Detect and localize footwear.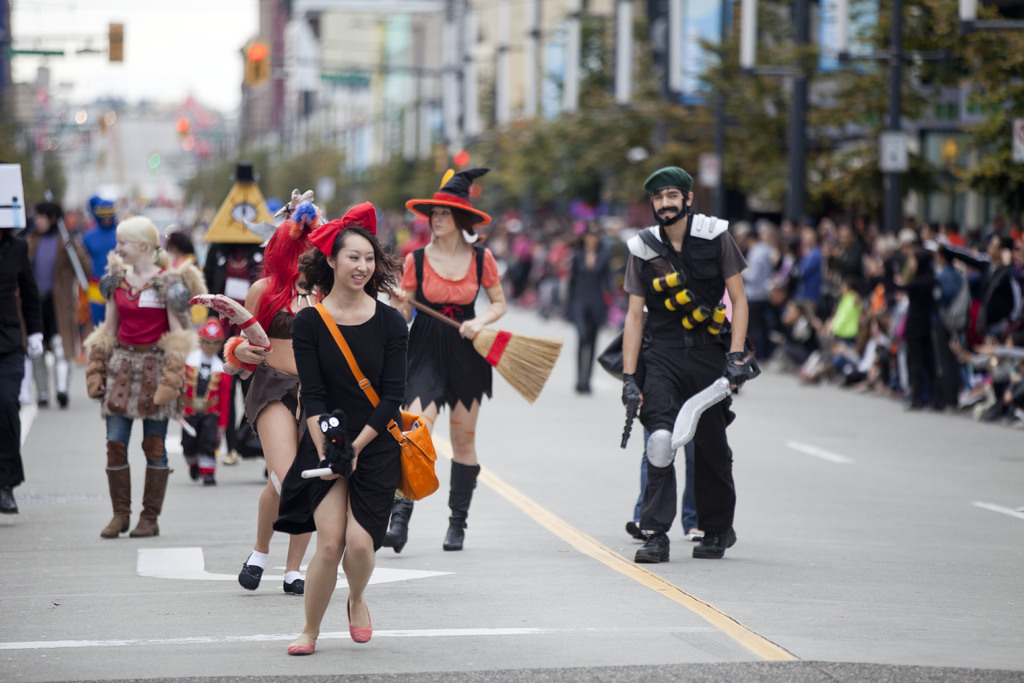
Localized at x1=343 y1=600 x2=374 y2=646.
